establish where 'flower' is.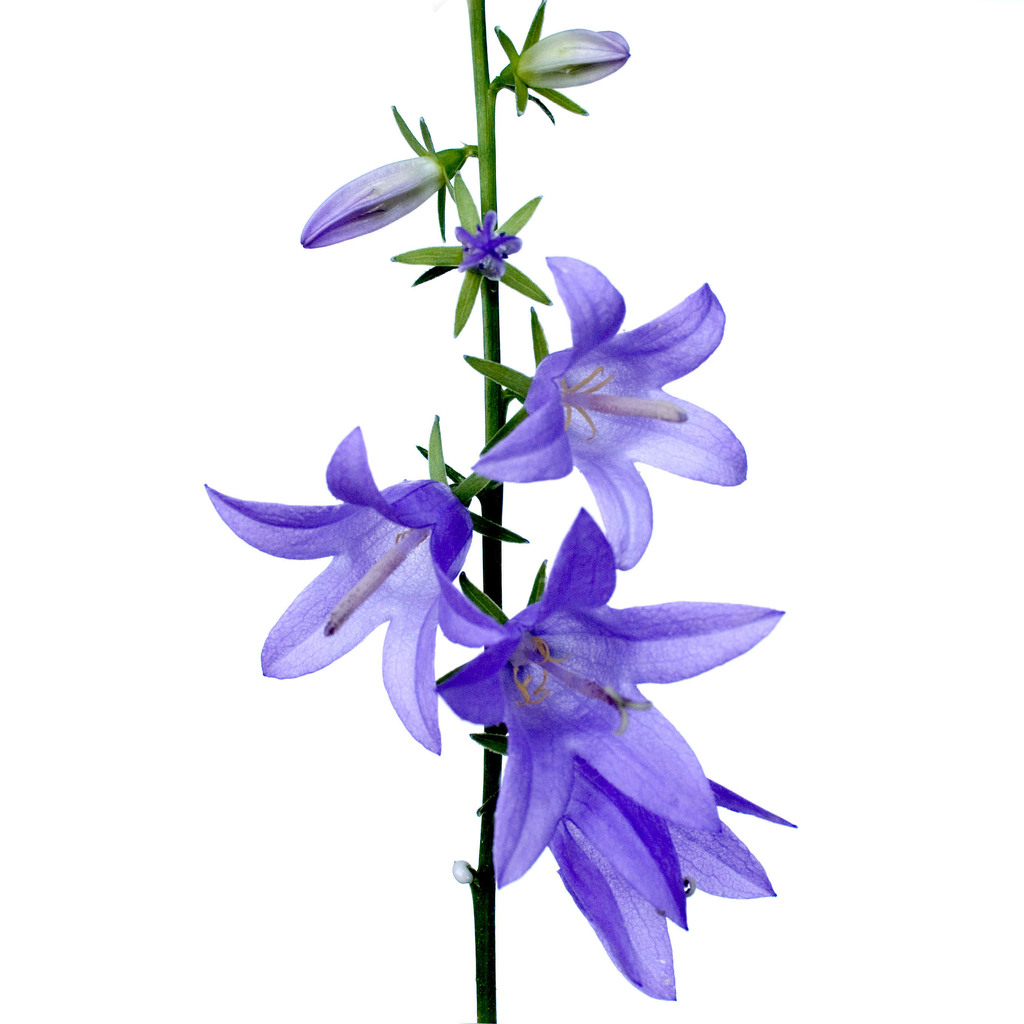
Established at BBox(437, 505, 787, 888).
